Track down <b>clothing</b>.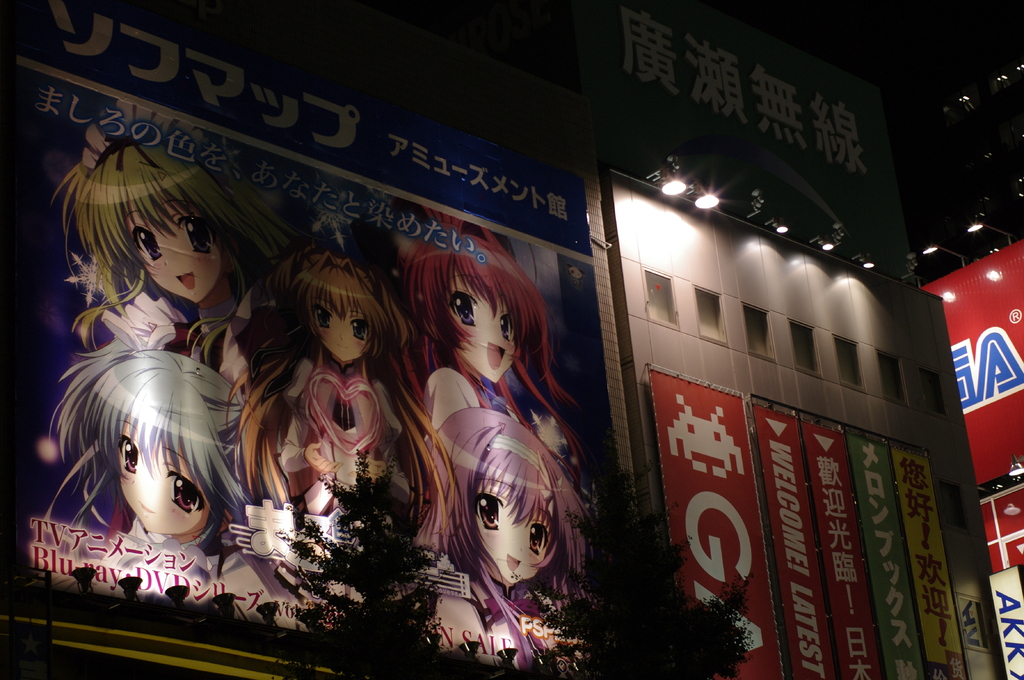
Tracked to x1=413, y1=539, x2=567, y2=668.
